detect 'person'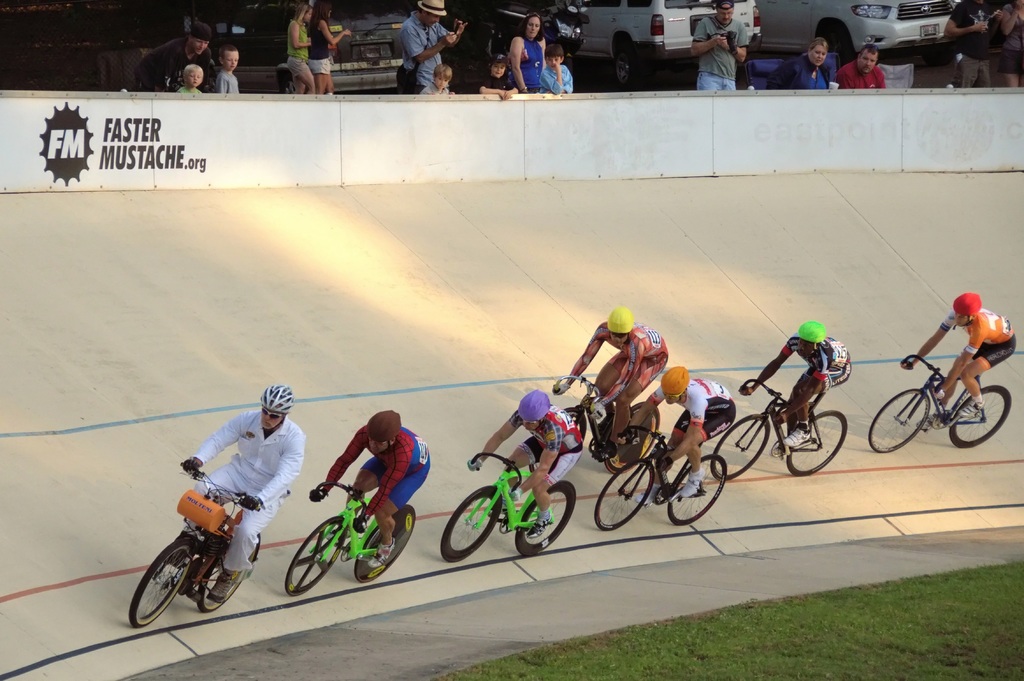
crop(833, 43, 887, 90)
